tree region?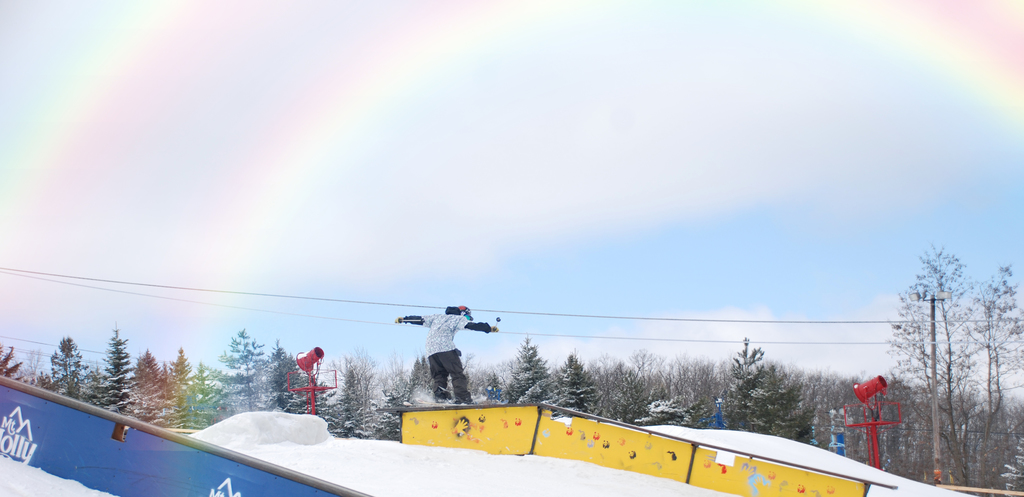
l=744, t=363, r=819, b=444
